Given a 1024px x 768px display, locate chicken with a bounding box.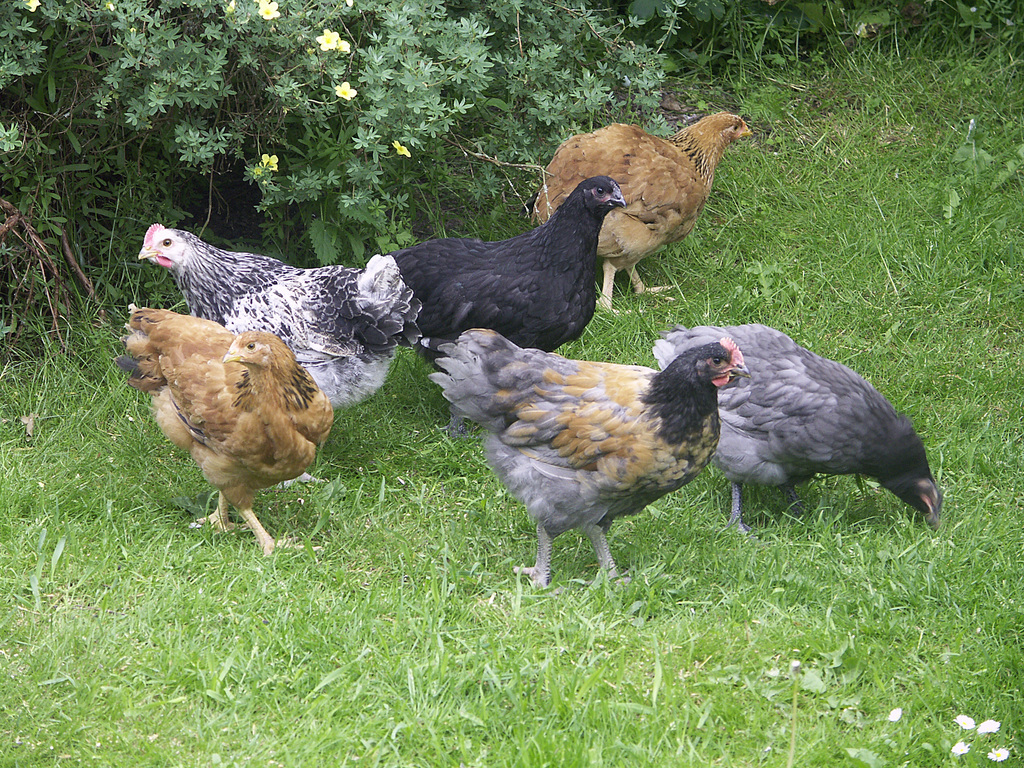
Located: [406, 316, 749, 601].
